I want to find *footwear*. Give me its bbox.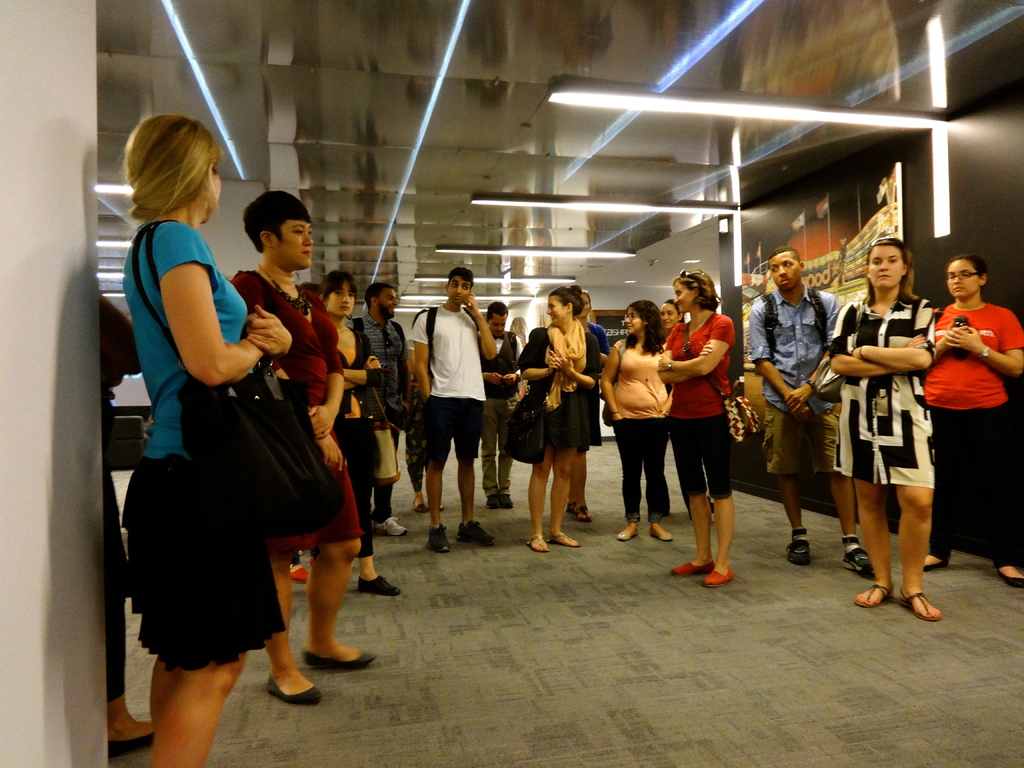
region(925, 559, 948, 575).
